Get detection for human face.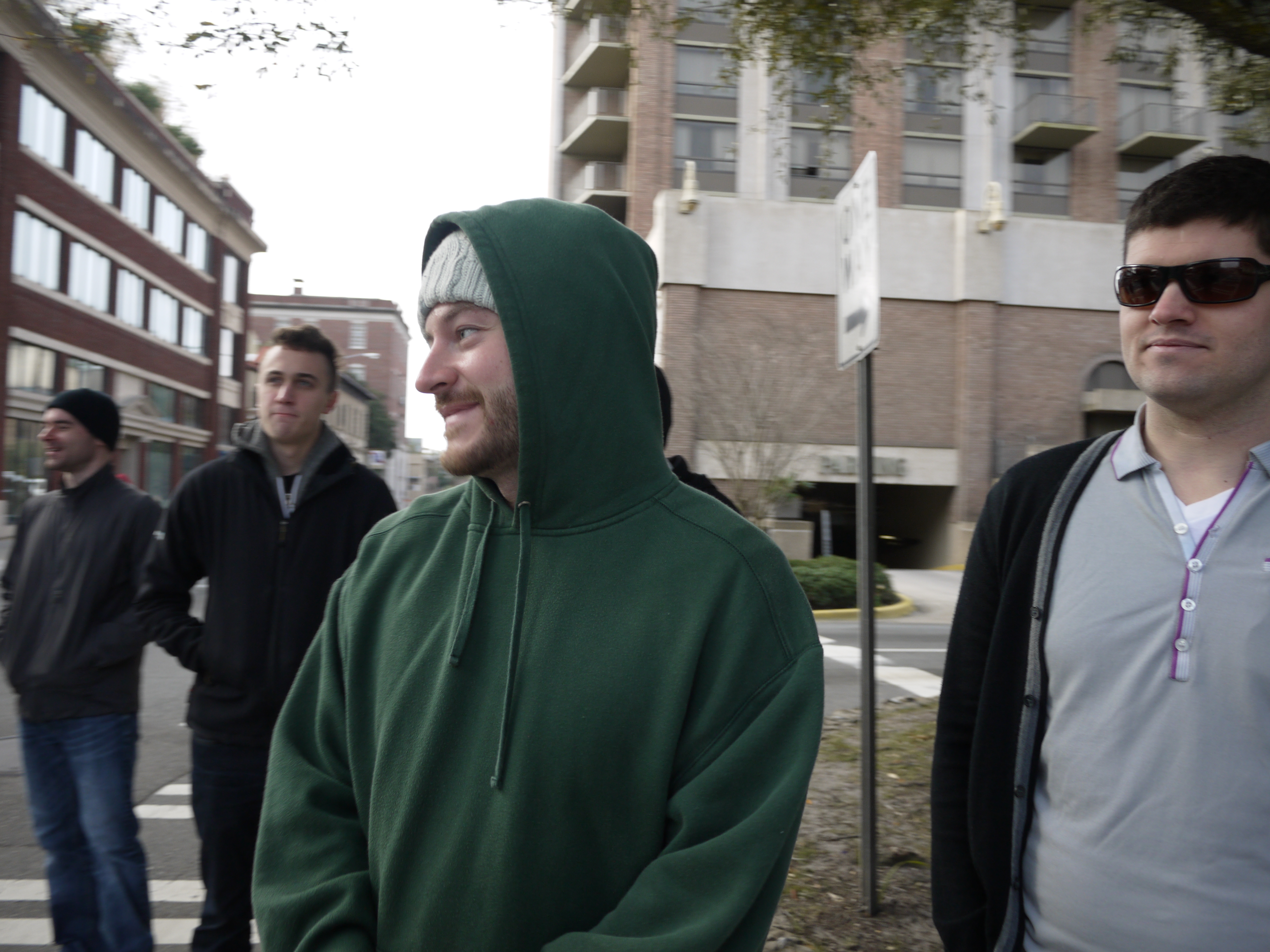
Detection: [left=130, top=96, right=165, bottom=149].
